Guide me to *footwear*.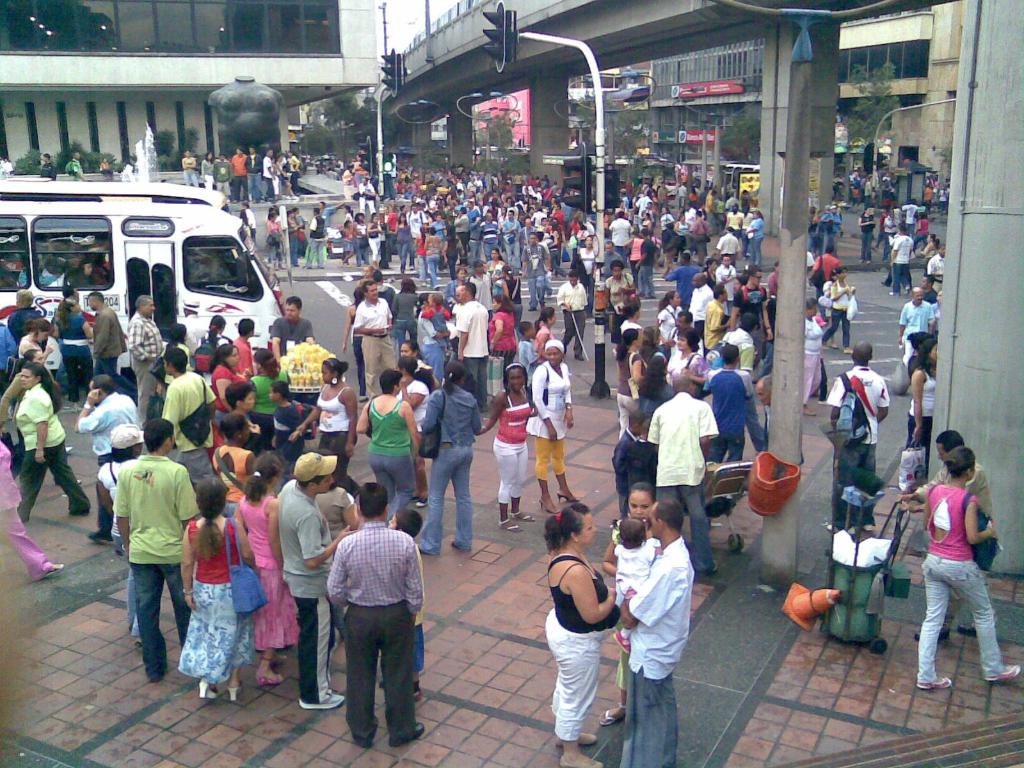
Guidance: x1=31 y1=562 x2=66 y2=580.
